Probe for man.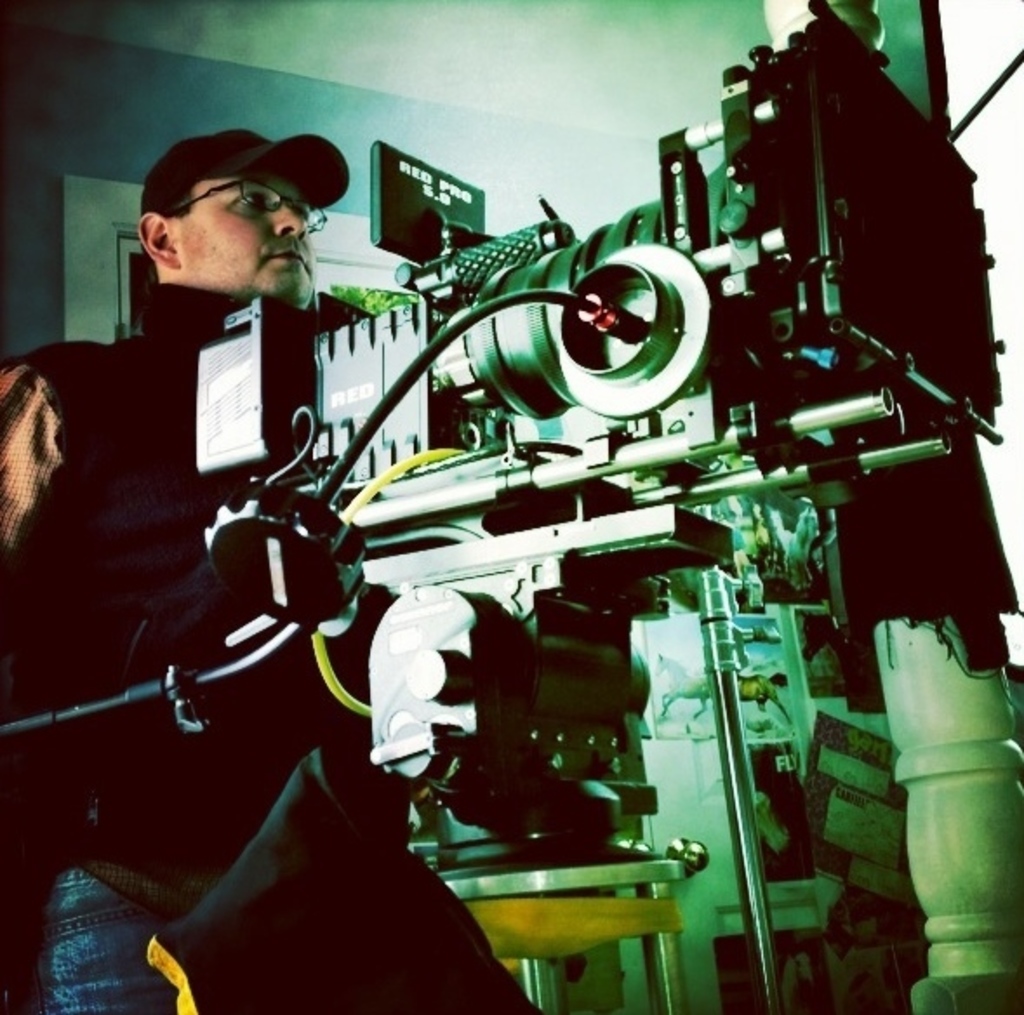
Probe result: bbox(0, 129, 558, 1013).
